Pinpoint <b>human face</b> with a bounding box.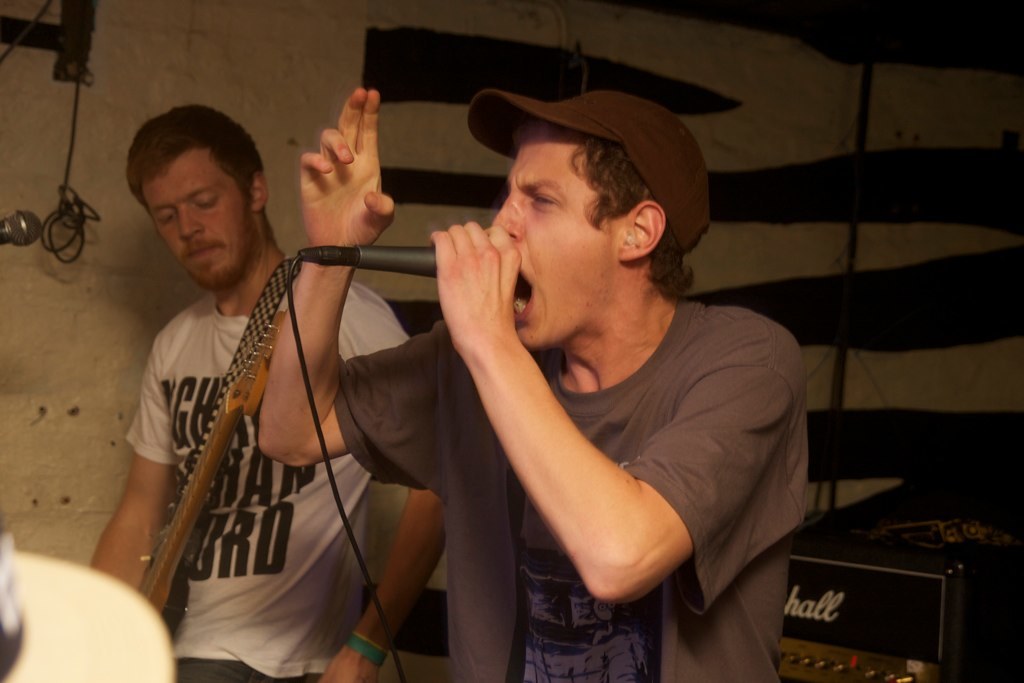
BBox(143, 158, 245, 290).
